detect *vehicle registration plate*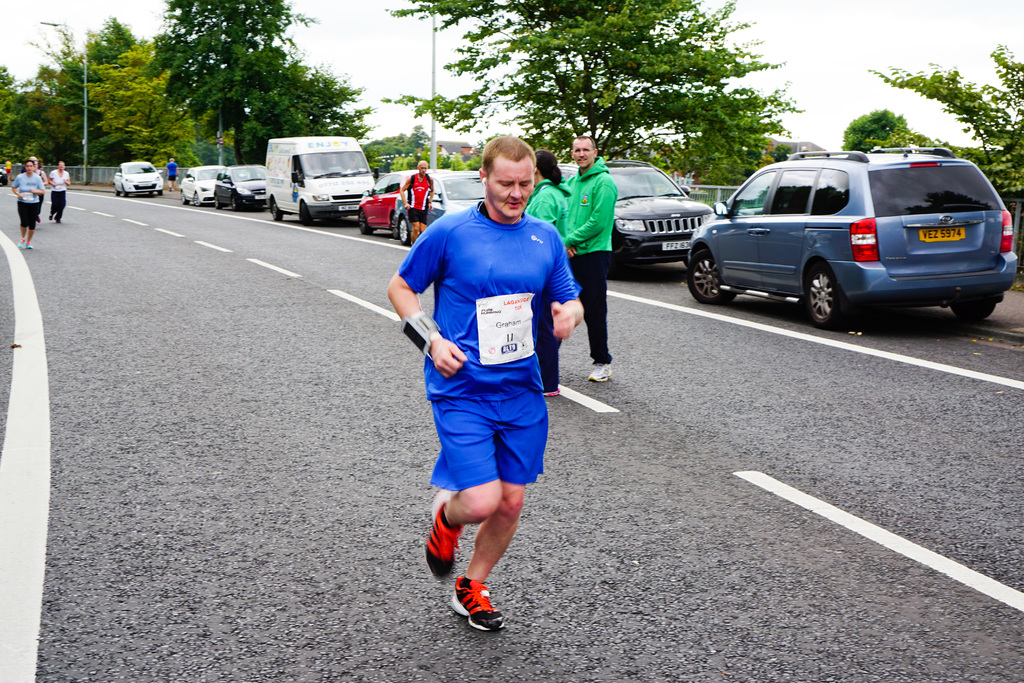
bbox=[257, 192, 271, 205]
